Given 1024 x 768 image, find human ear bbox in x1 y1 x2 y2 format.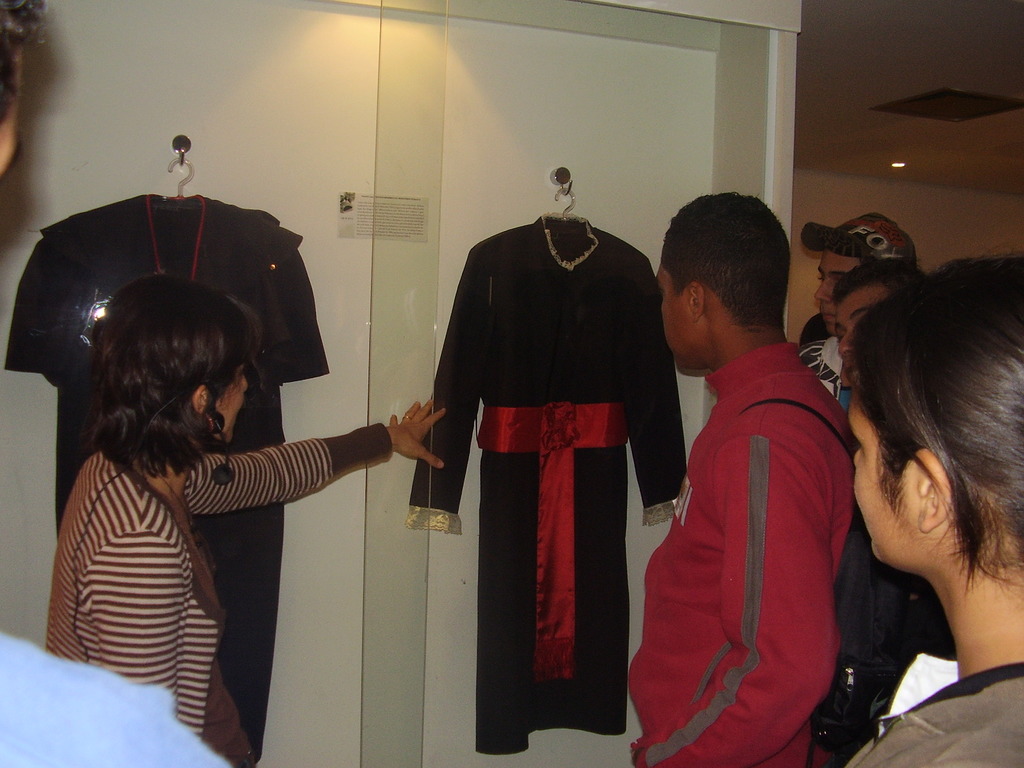
915 449 952 535.
